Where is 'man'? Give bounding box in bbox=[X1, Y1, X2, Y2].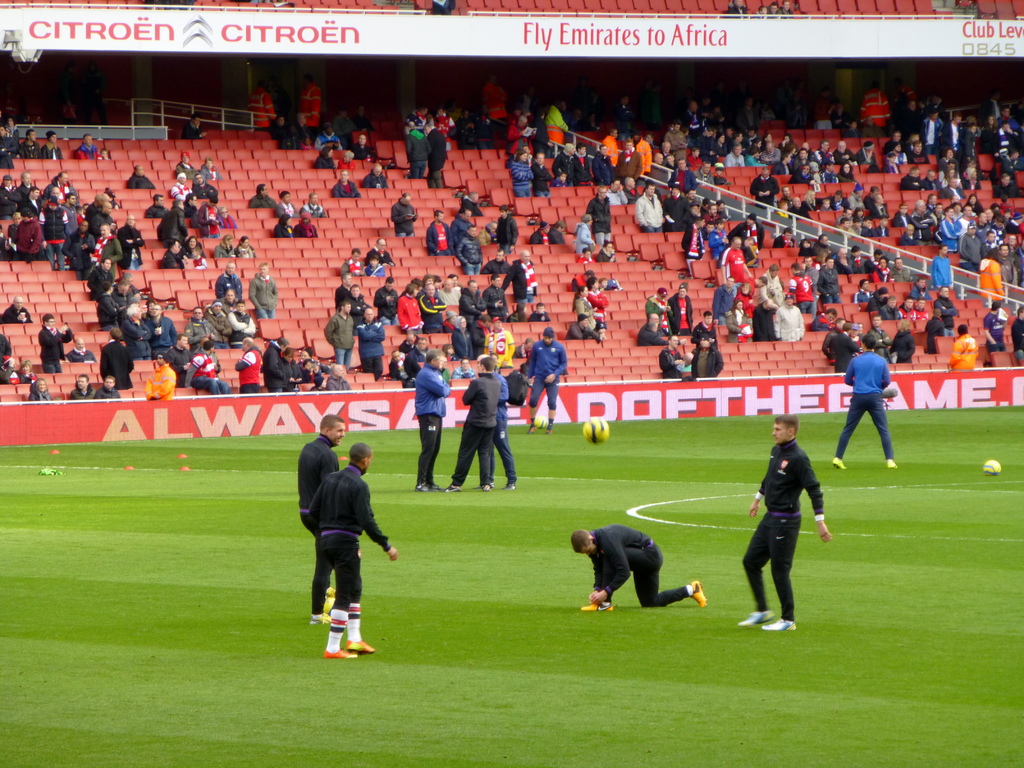
bbox=[476, 347, 524, 491].
